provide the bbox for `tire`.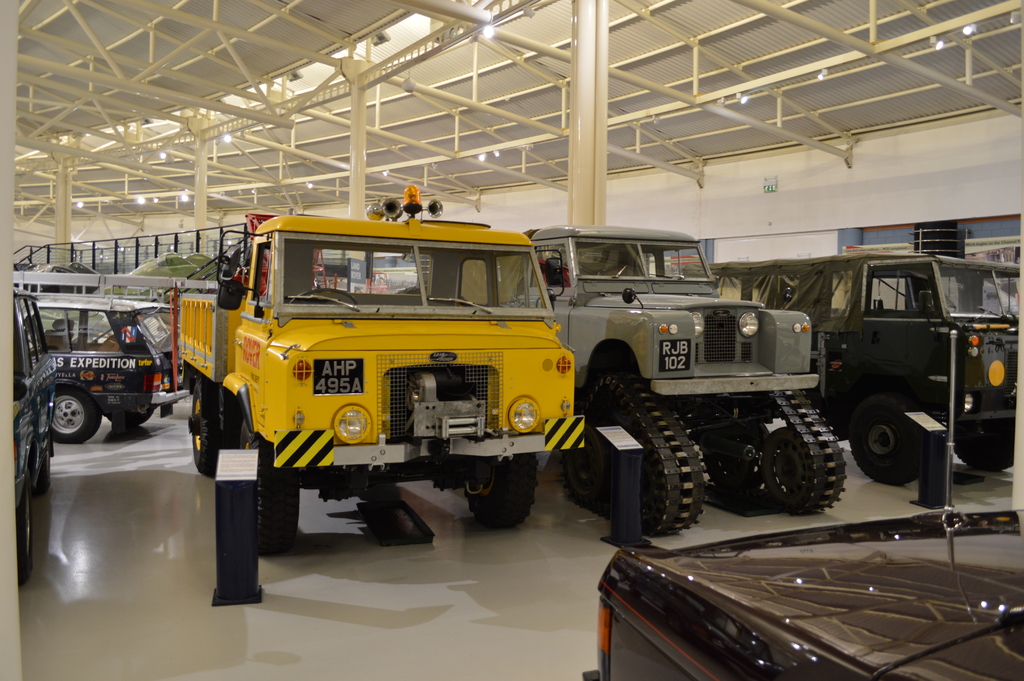
select_region(462, 461, 540, 523).
